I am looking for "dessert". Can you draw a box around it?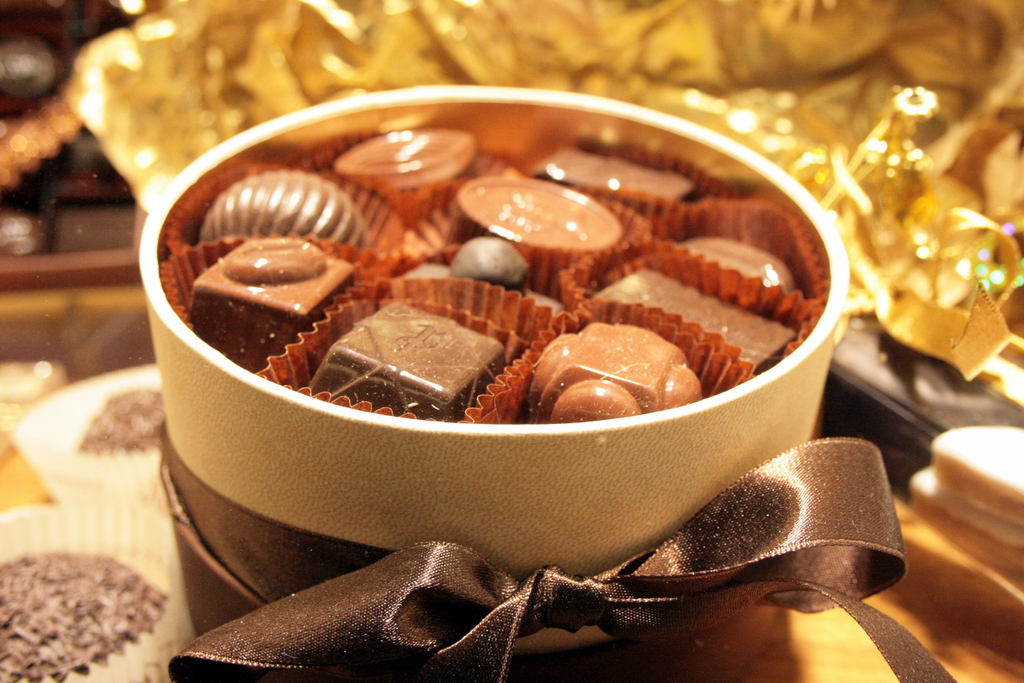
Sure, the bounding box is left=396, top=235, right=561, bottom=320.
